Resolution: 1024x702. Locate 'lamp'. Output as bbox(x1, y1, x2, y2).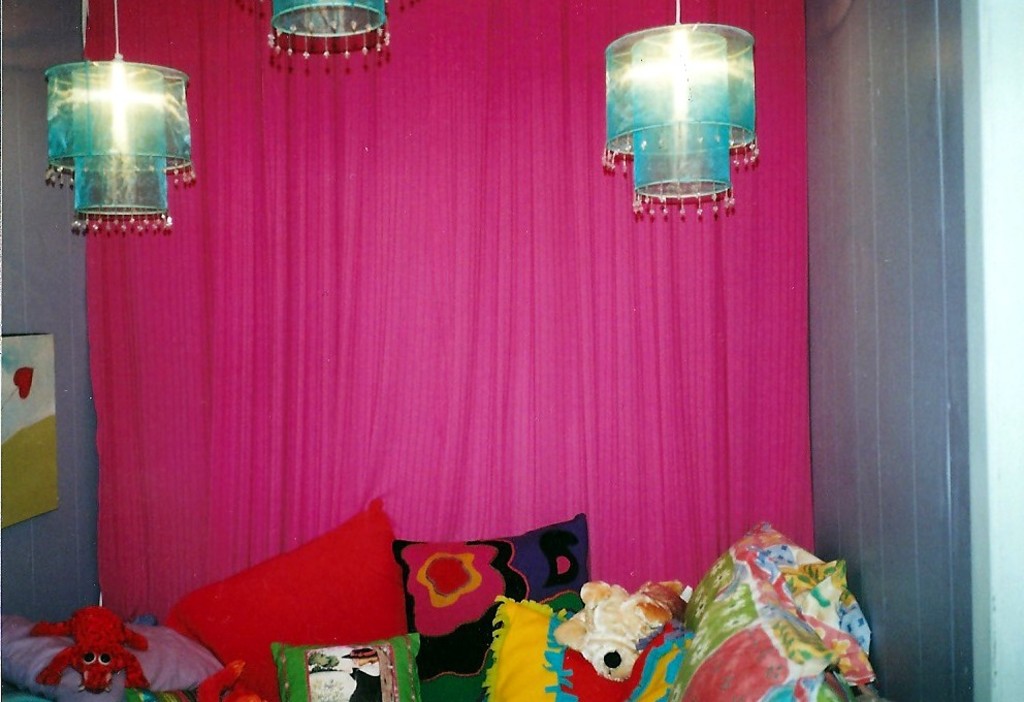
bbox(270, 0, 390, 62).
